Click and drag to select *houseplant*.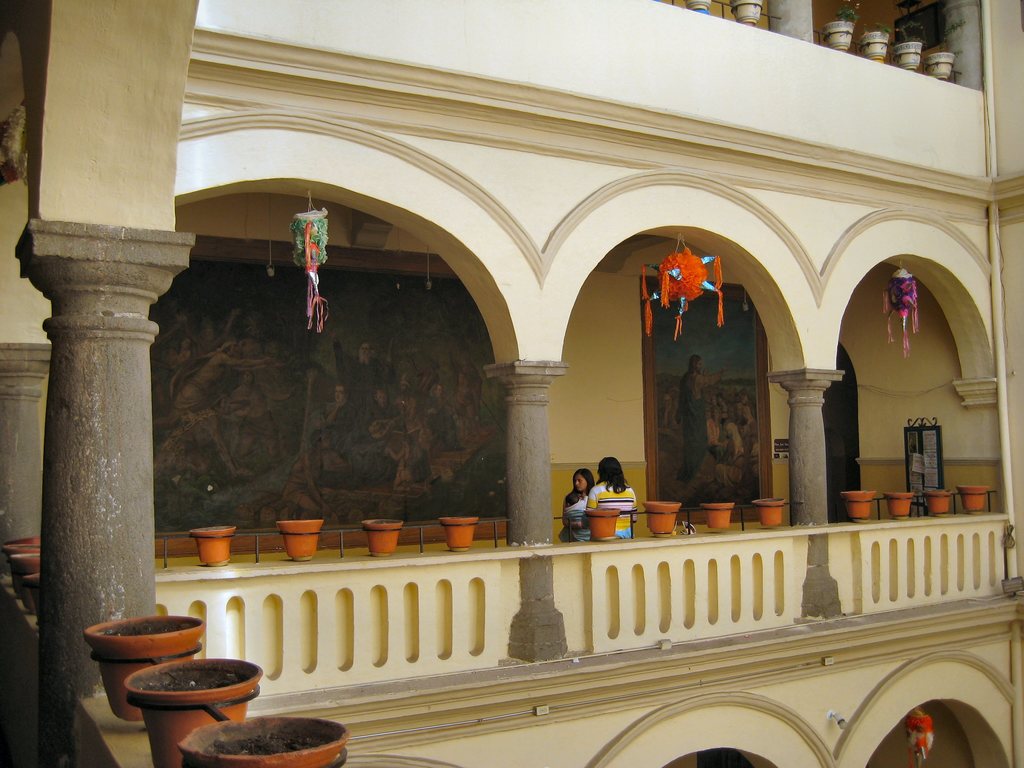
Selection: bbox(279, 516, 327, 562).
